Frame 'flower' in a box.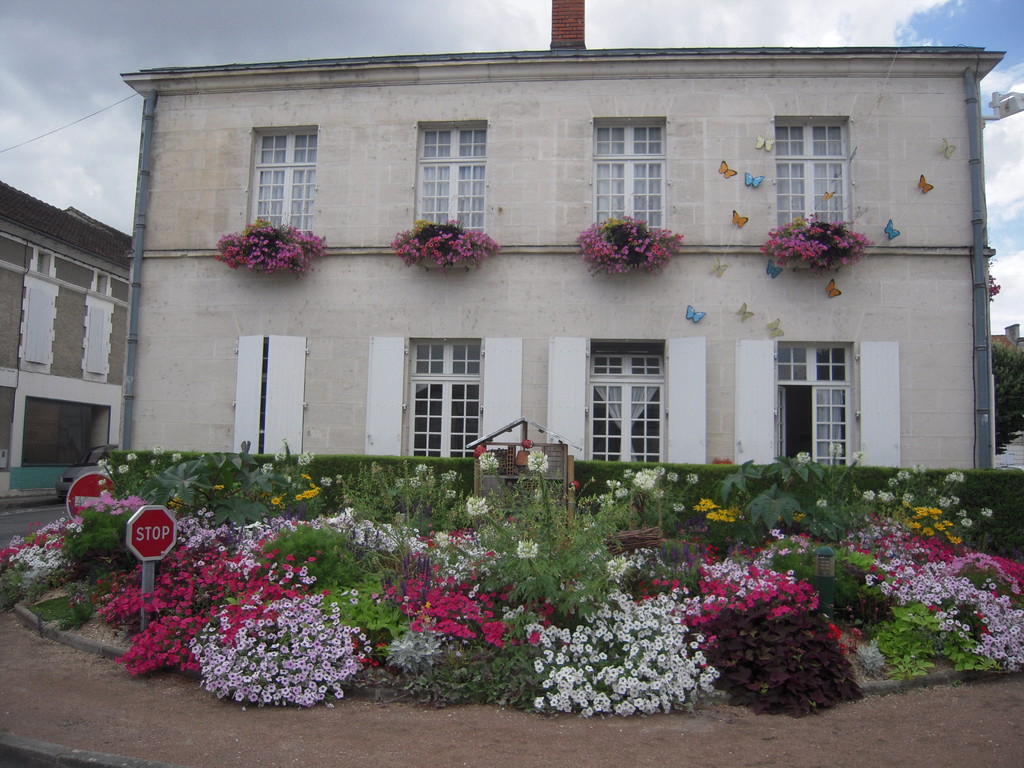
BBox(701, 661, 721, 678).
